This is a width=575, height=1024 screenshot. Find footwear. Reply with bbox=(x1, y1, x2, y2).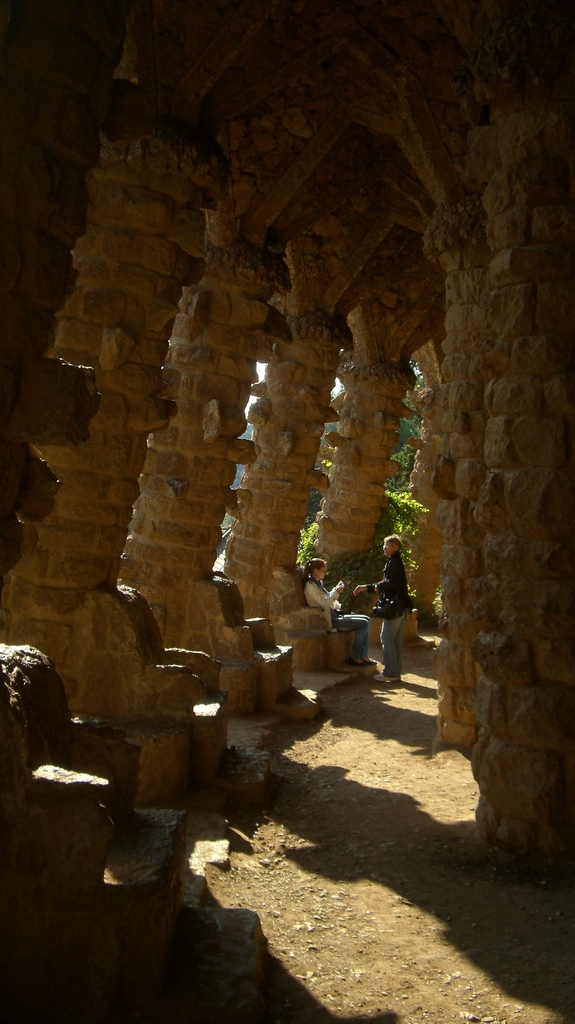
bbox=(375, 673, 401, 684).
